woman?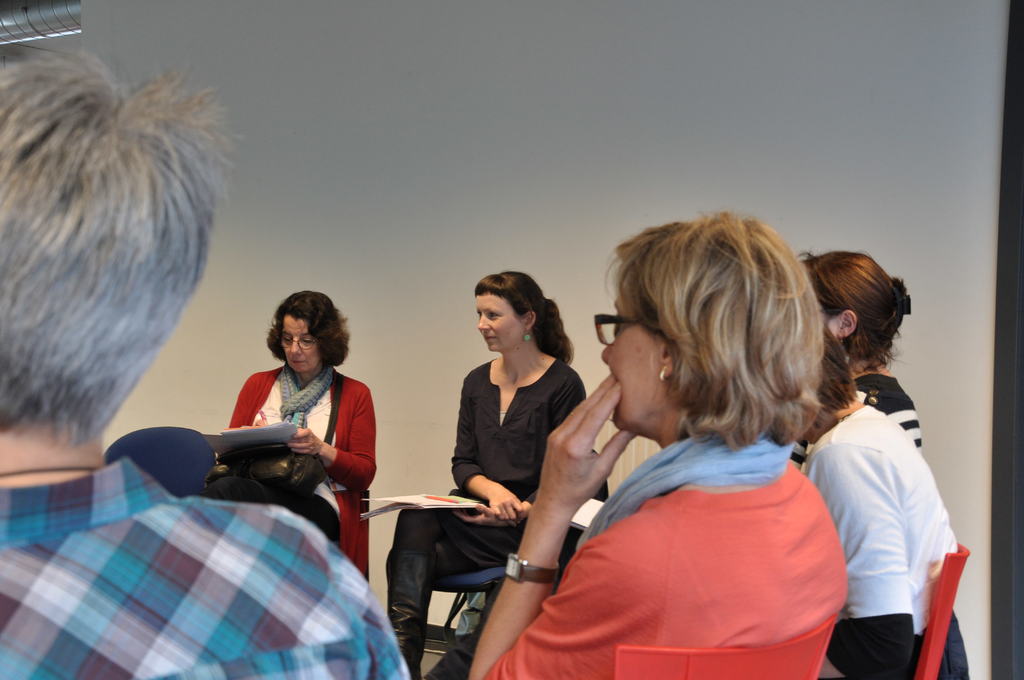
206, 288, 379, 587
